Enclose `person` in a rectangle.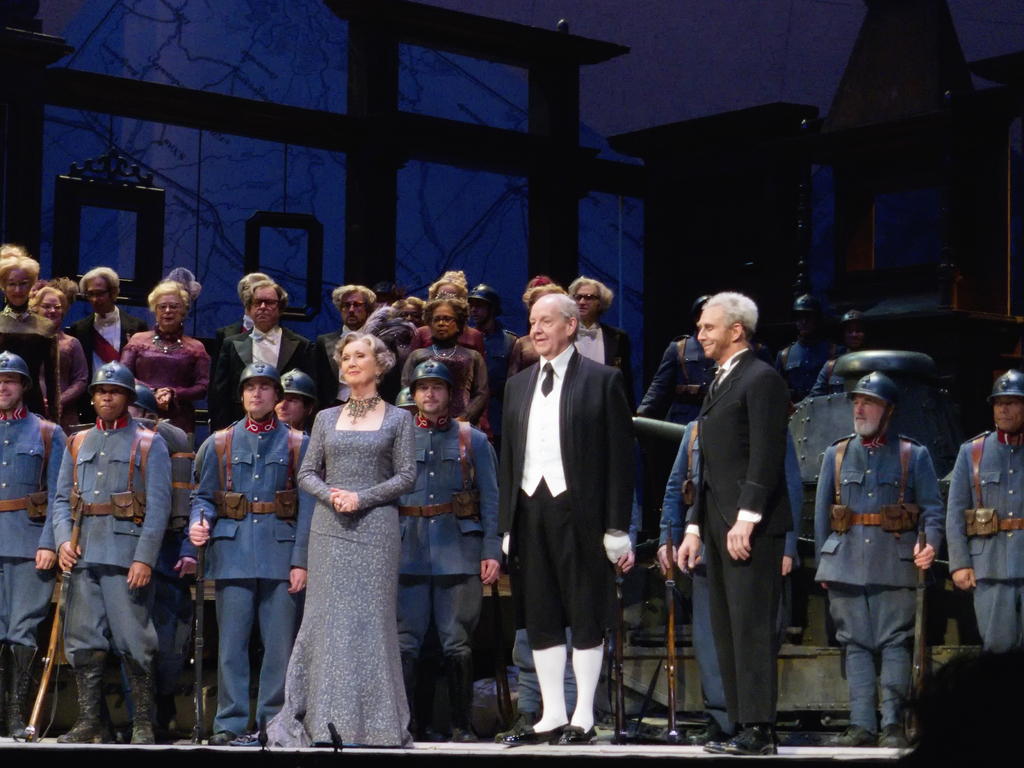
rect(237, 335, 417, 749).
